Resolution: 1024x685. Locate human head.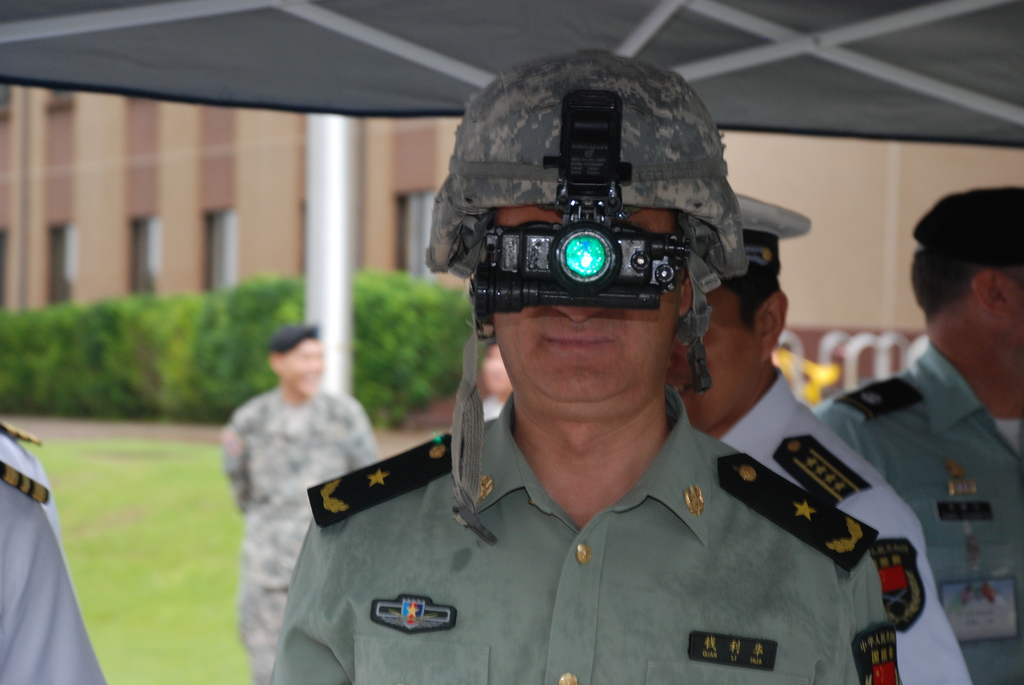
crop(267, 324, 326, 398).
